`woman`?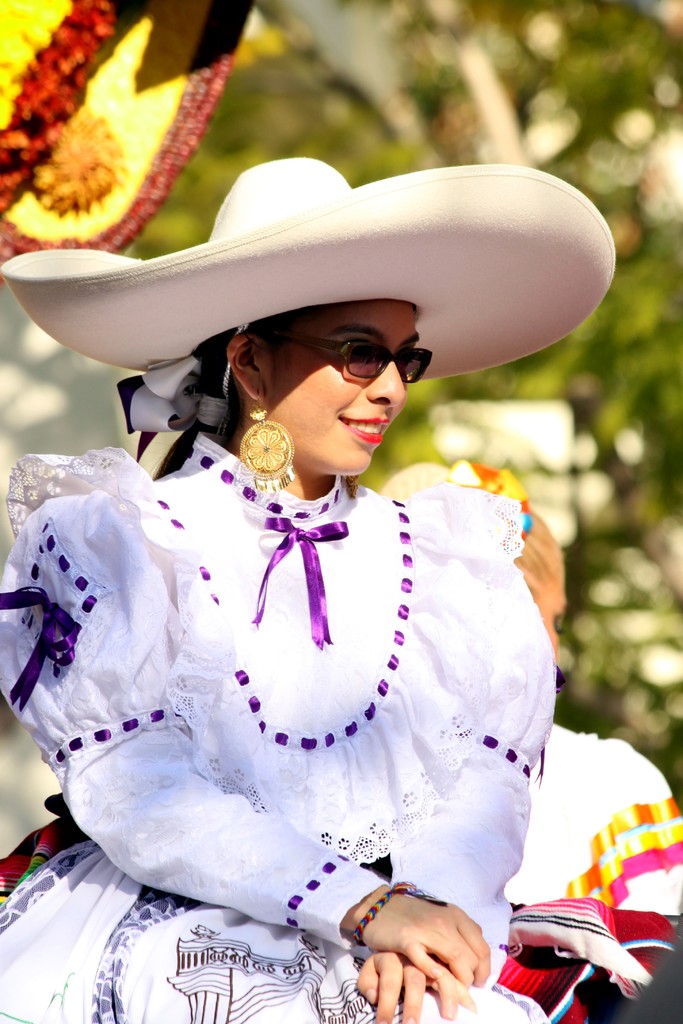
rect(7, 209, 602, 995)
